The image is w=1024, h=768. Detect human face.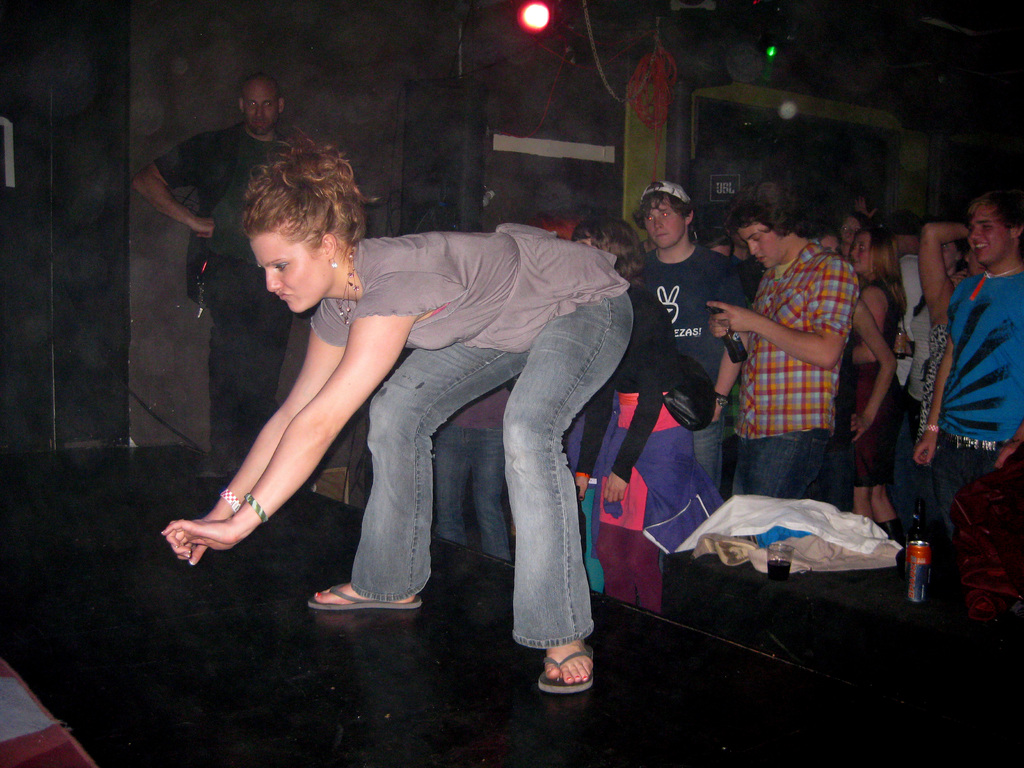
Detection: [648, 199, 689, 248].
